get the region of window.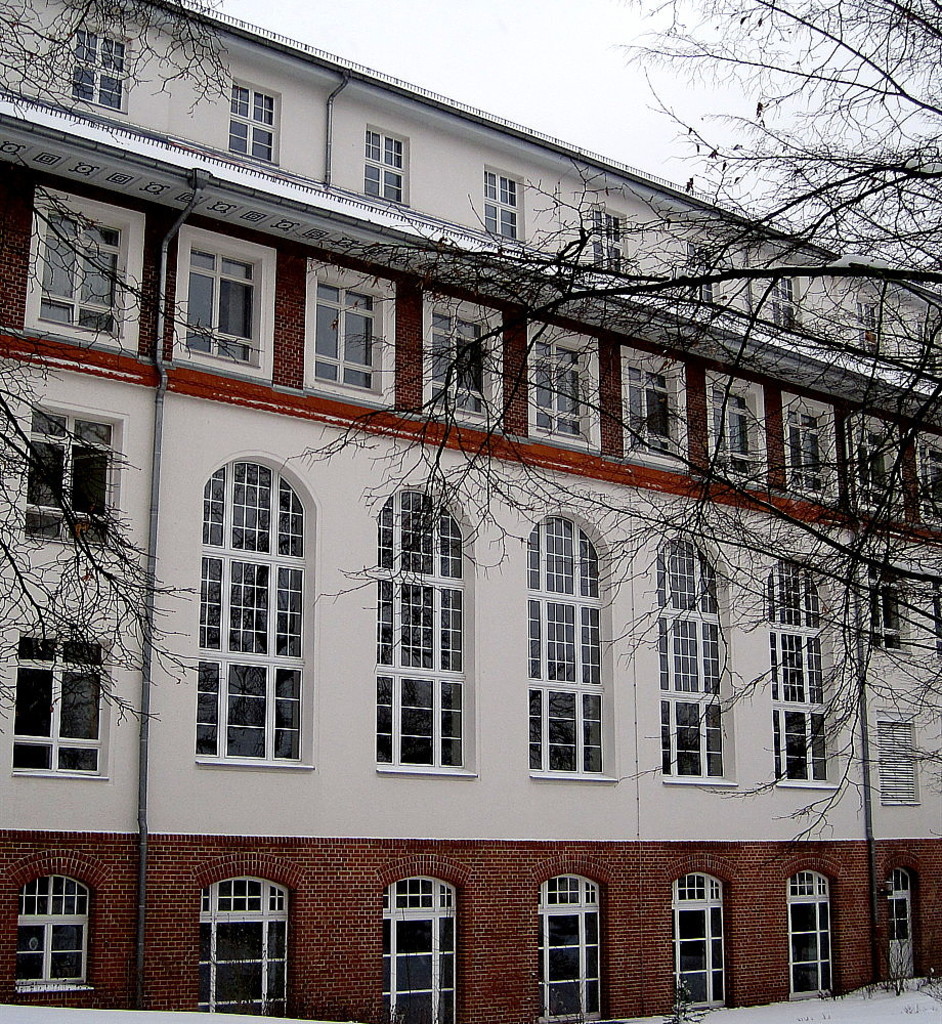
select_region(29, 190, 144, 357).
